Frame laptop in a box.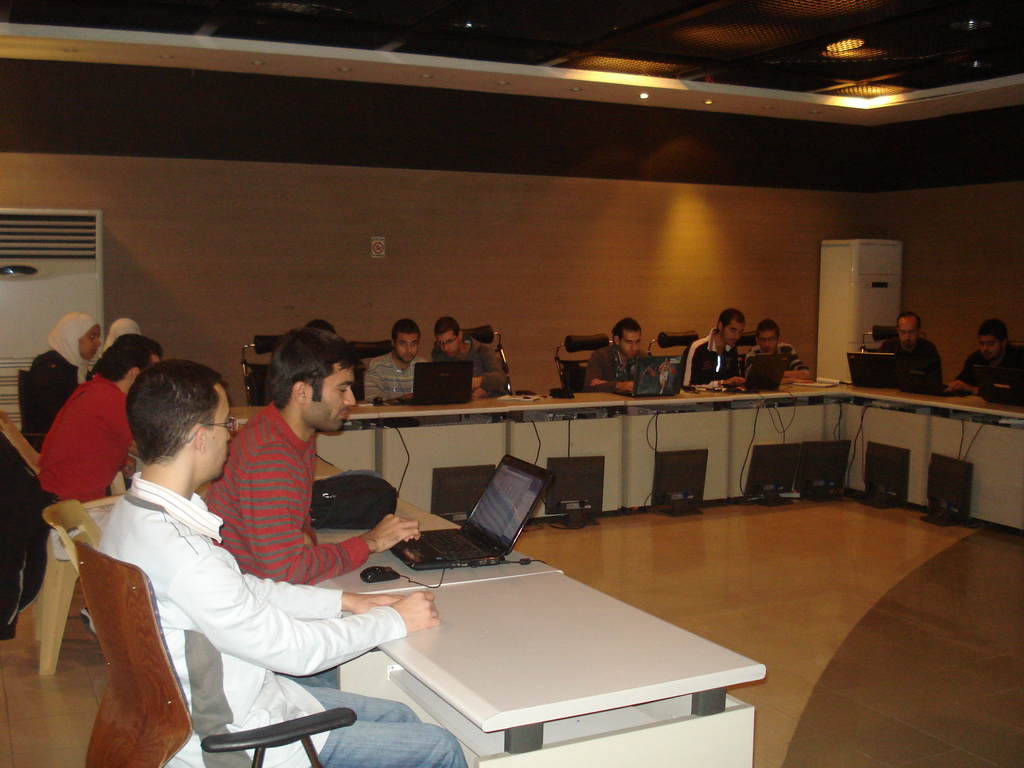
[971,364,1023,404].
